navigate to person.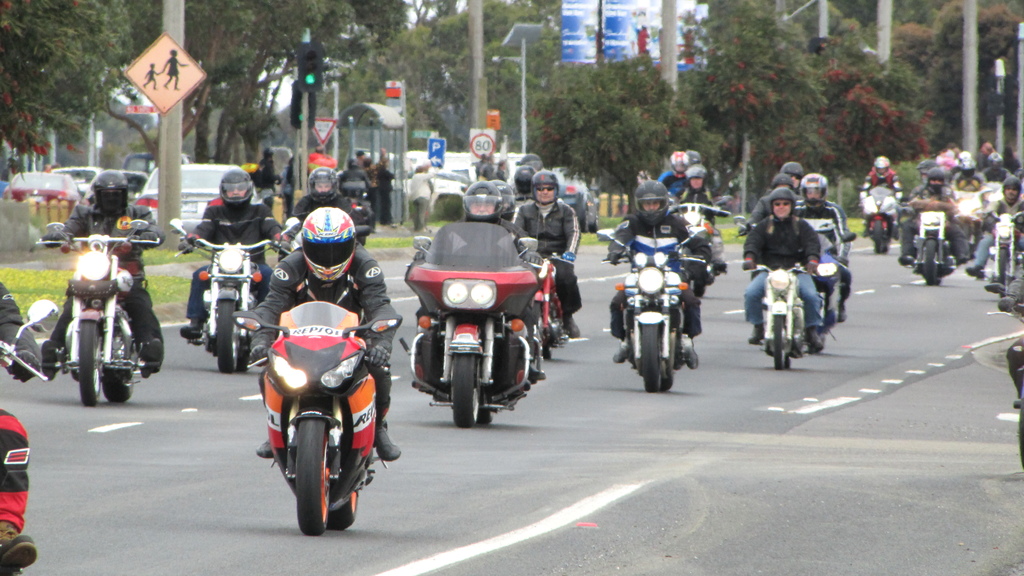
Navigation target: [x1=502, y1=196, x2=582, y2=312].
